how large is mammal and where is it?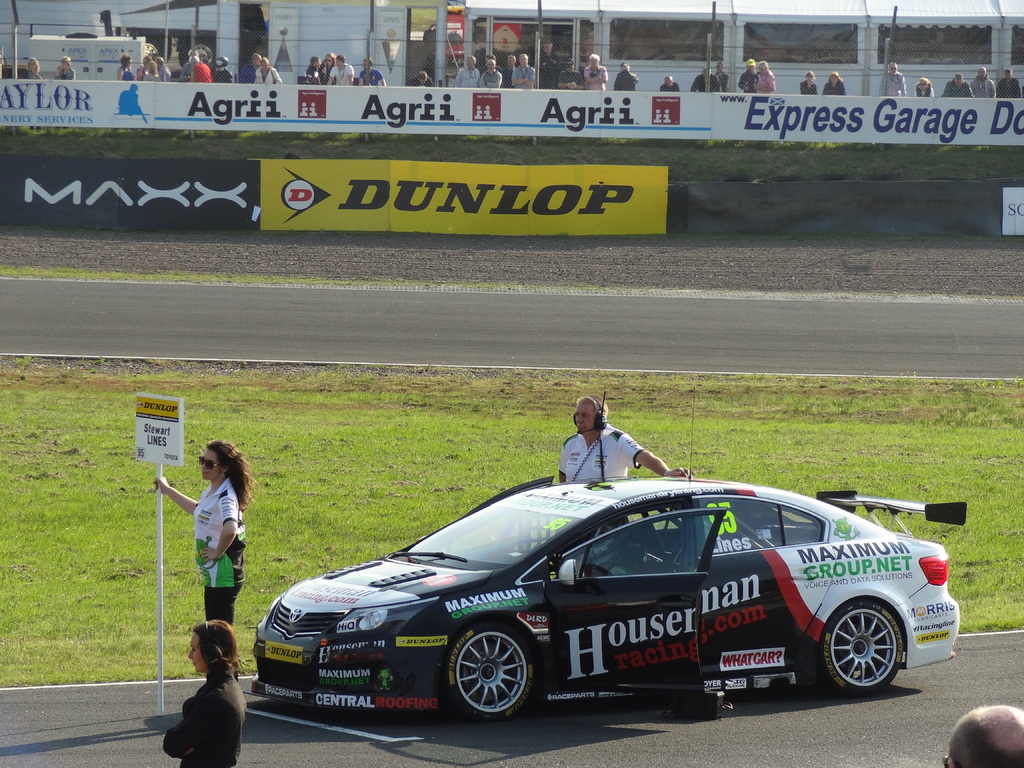
Bounding box: region(159, 57, 170, 82).
